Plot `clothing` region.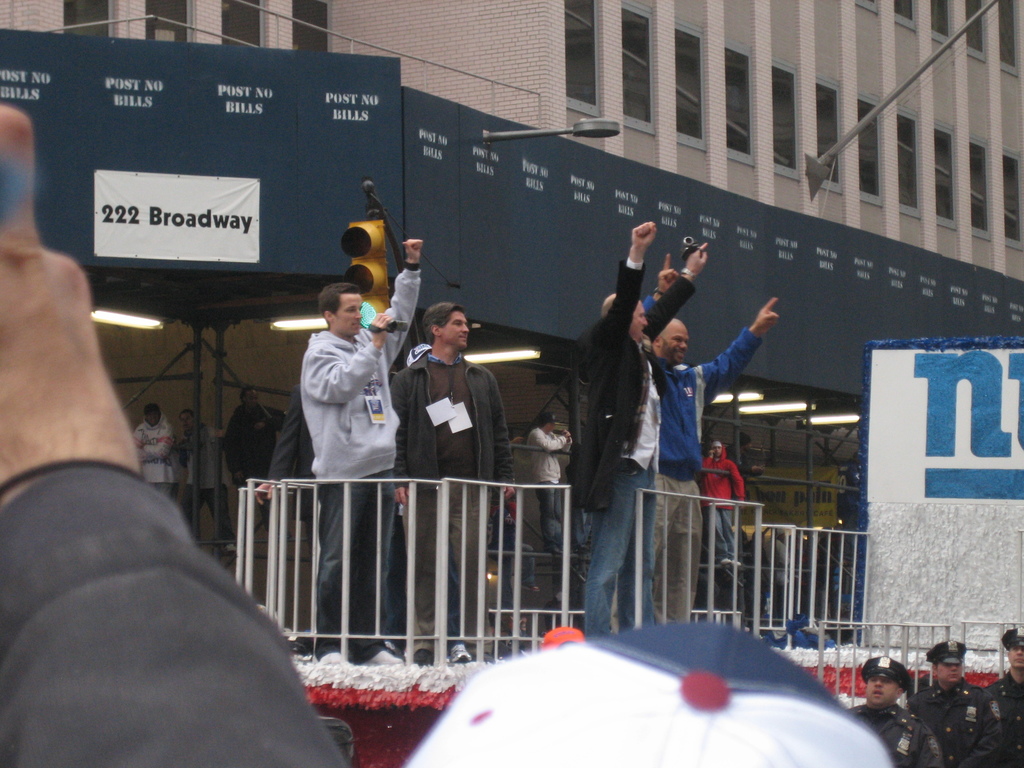
Plotted at bbox(527, 426, 567, 552).
